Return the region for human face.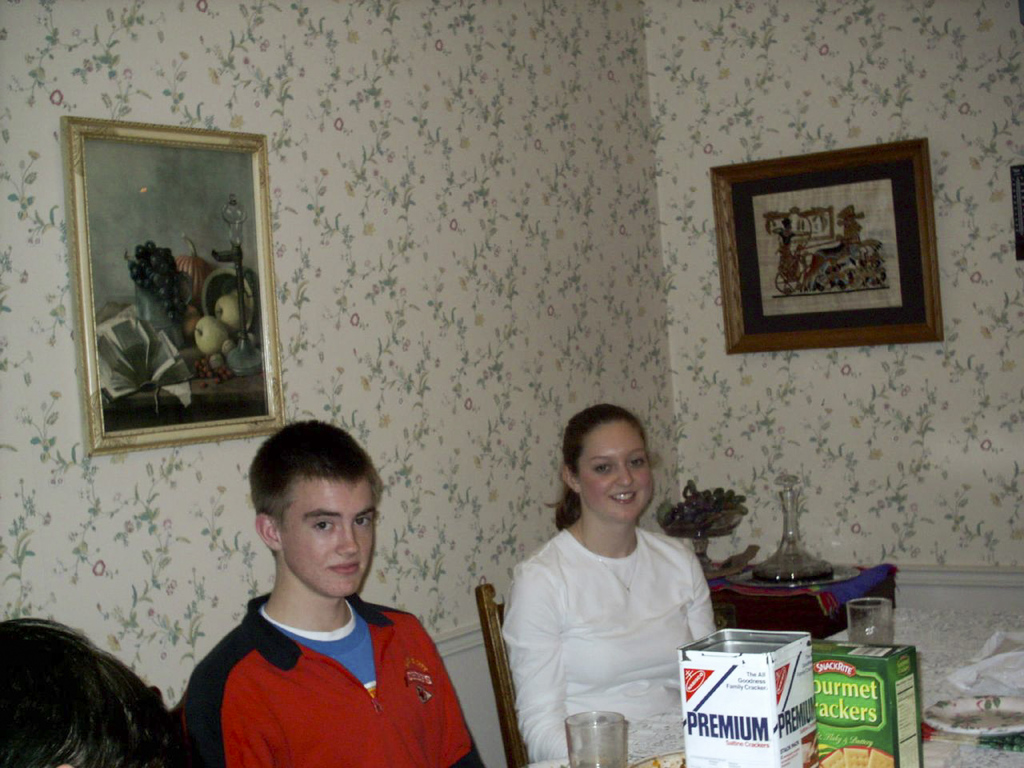
detection(577, 422, 649, 519).
